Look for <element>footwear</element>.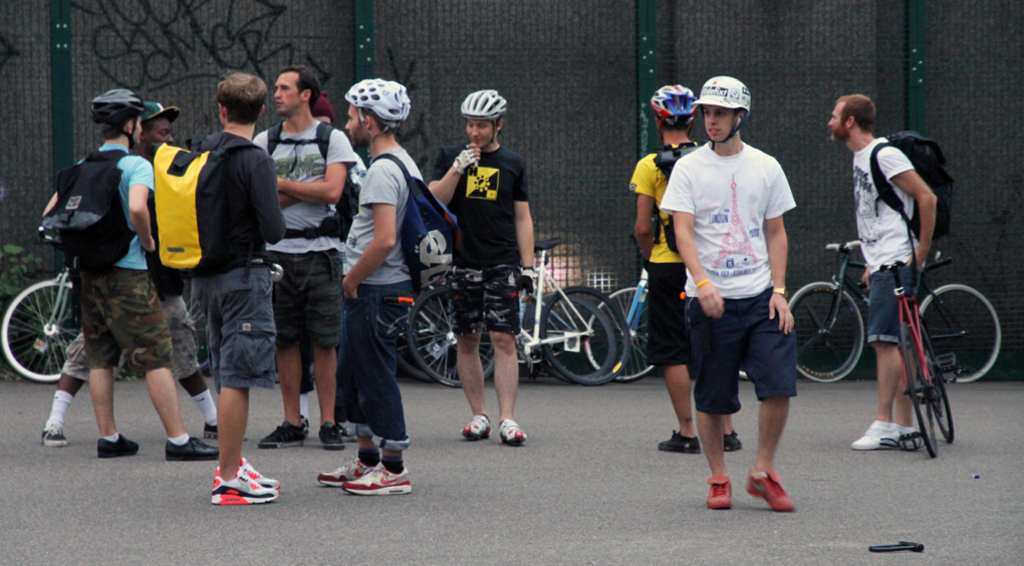
Found: l=213, t=474, r=282, b=505.
